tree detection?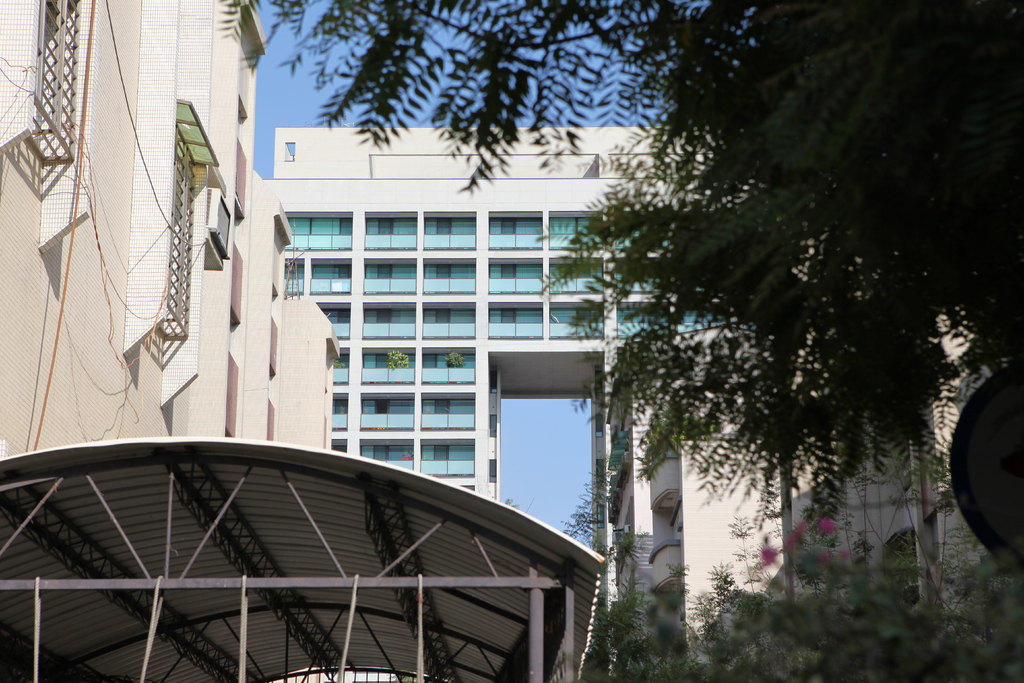
{"x1": 242, "y1": 0, "x2": 1023, "y2": 534}
